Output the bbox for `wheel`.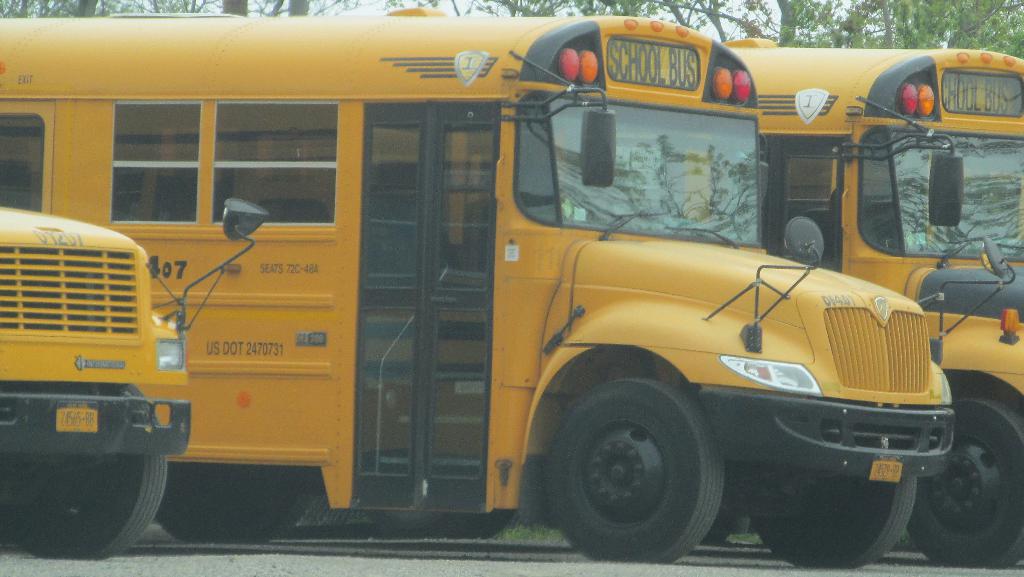
(909, 393, 1023, 565).
